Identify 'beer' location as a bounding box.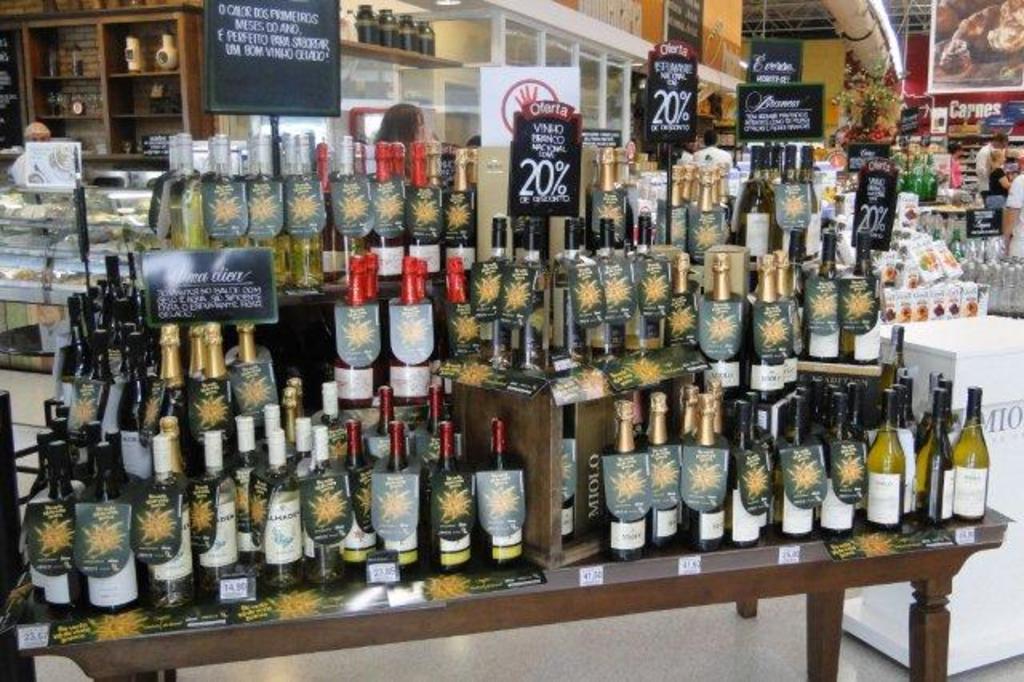
bbox=(741, 248, 792, 392).
